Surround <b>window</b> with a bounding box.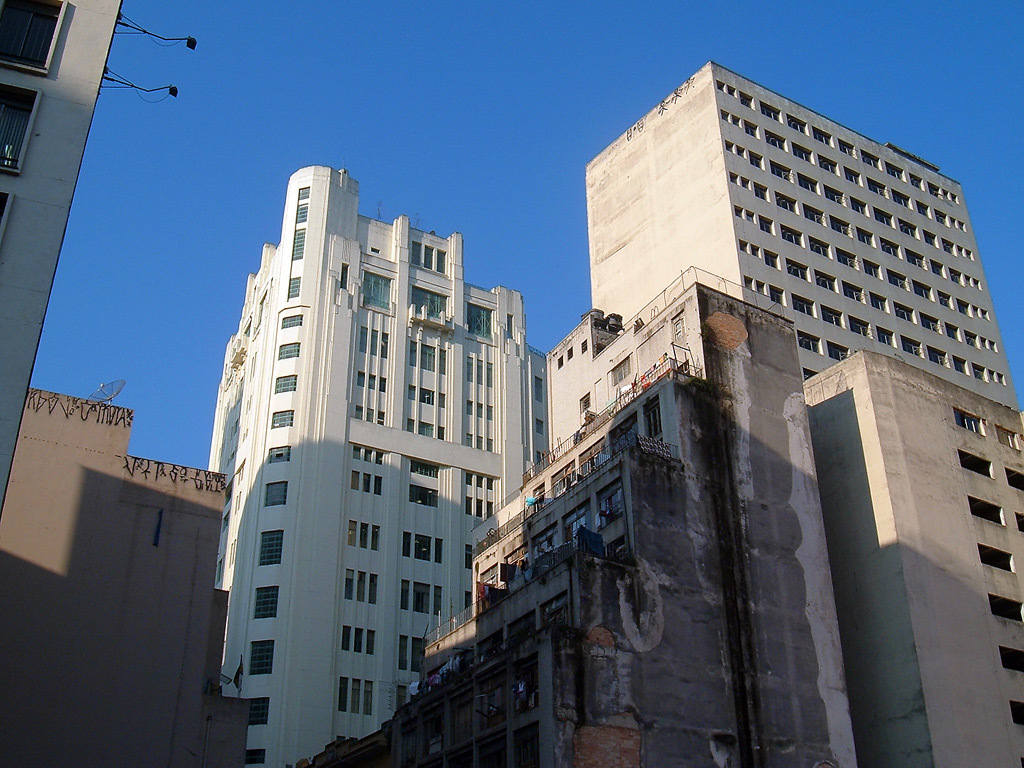
{"x1": 288, "y1": 228, "x2": 307, "y2": 261}.
